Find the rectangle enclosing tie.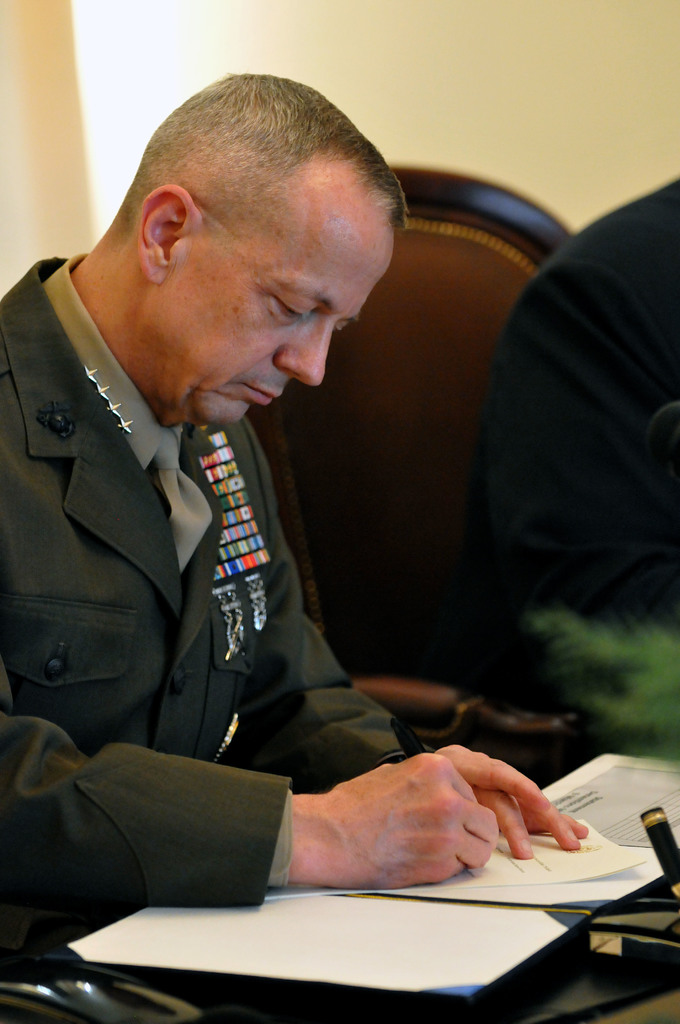
151/419/218/575.
